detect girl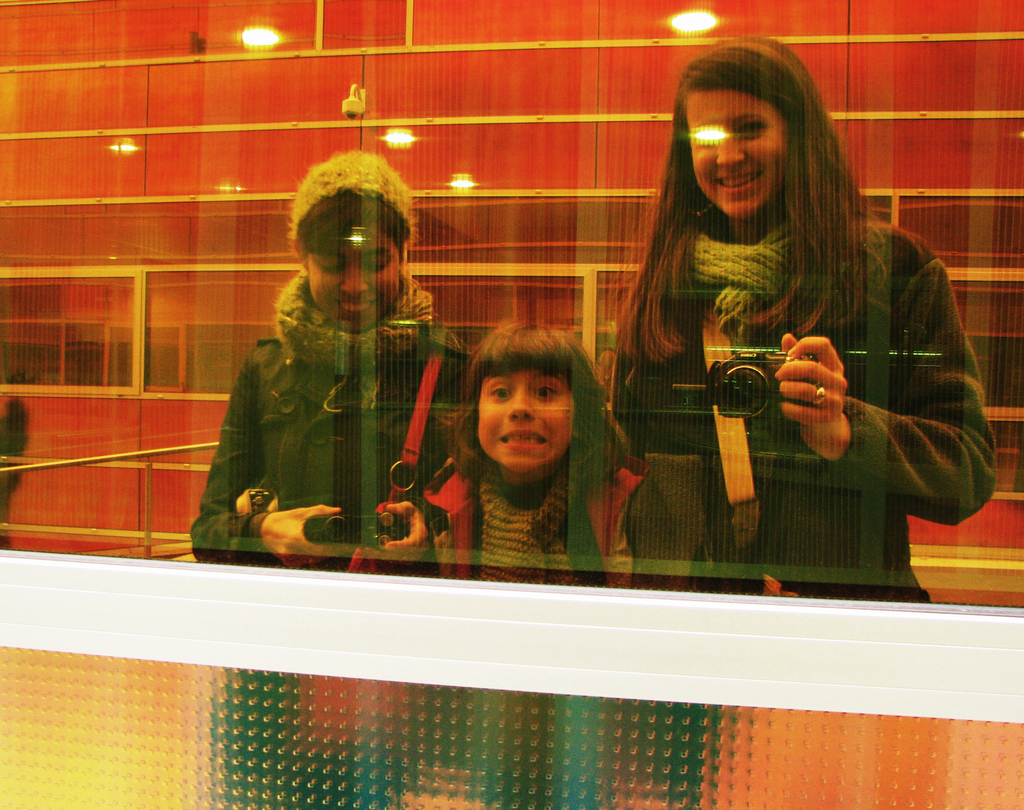
bbox=(611, 40, 1000, 604)
